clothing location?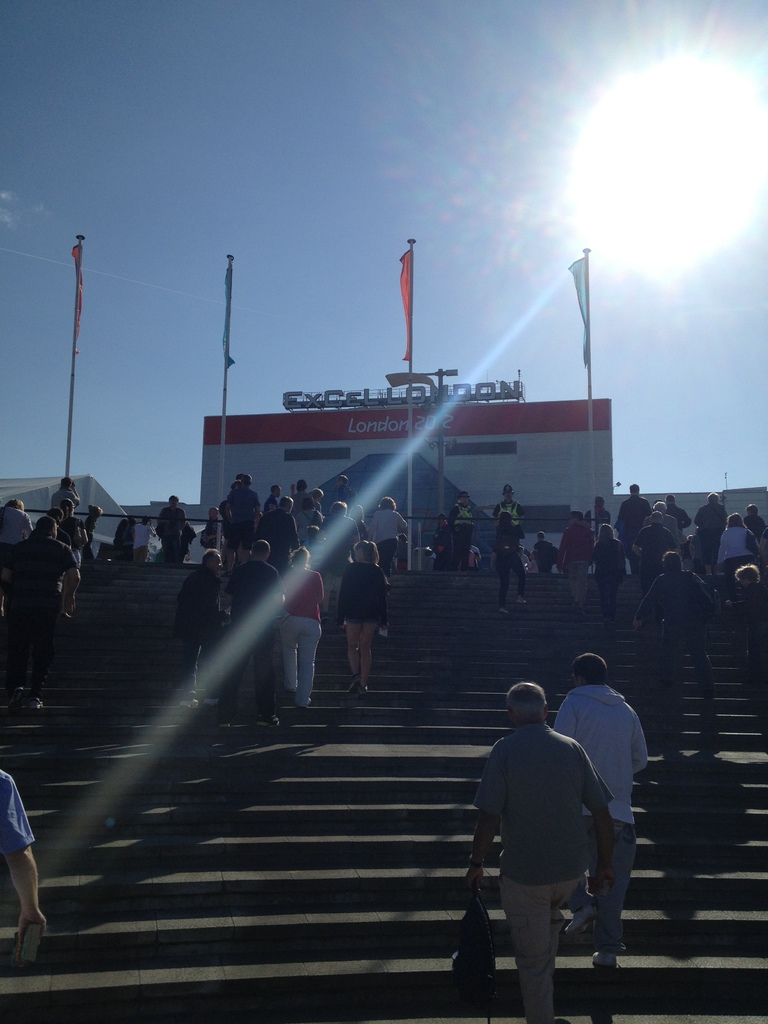
<box>665,502,693,532</box>
